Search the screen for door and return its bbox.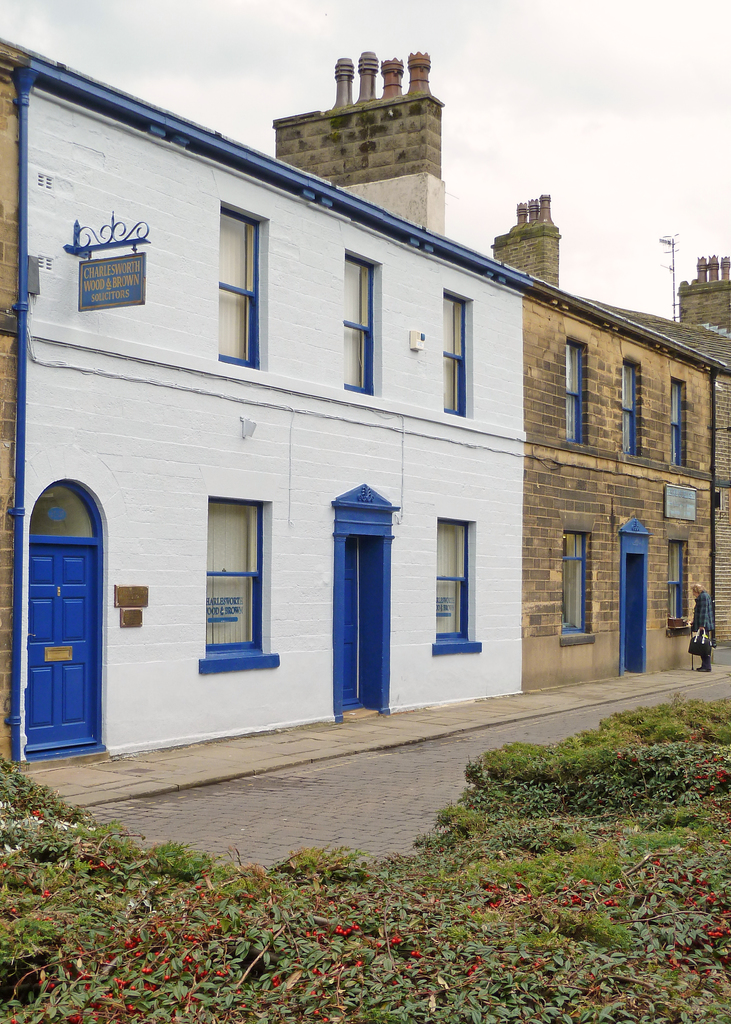
Found: <region>21, 547, 96, 753</region>.
